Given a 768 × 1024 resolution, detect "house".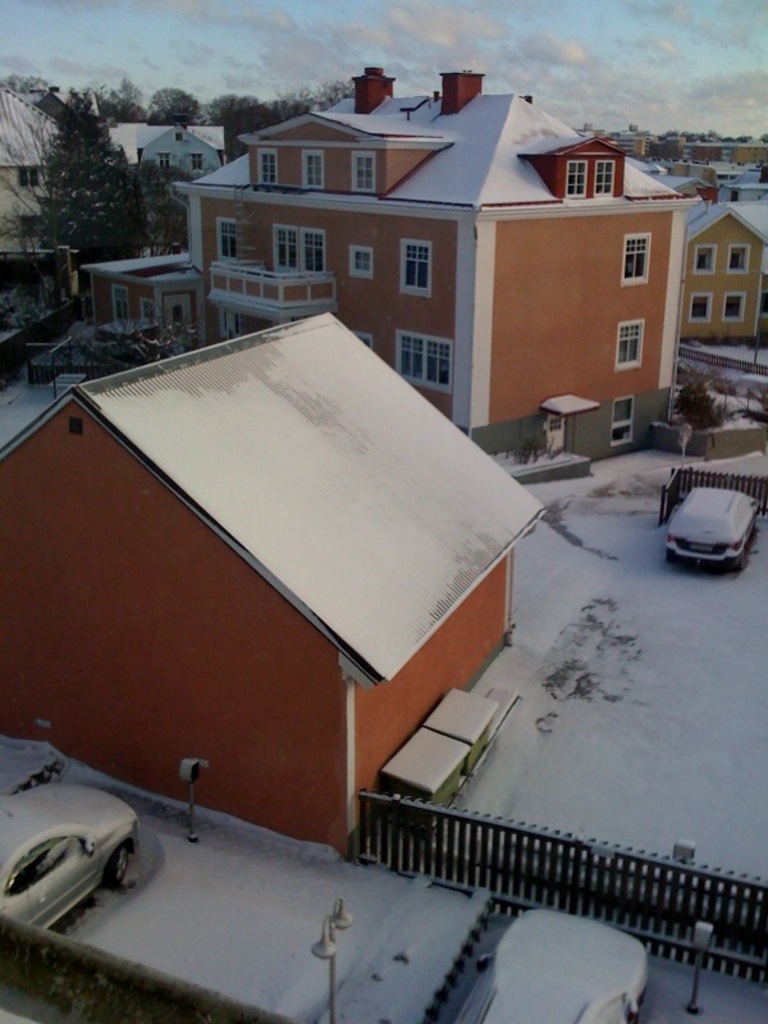
bbox=[677, 197, 767, 356].
